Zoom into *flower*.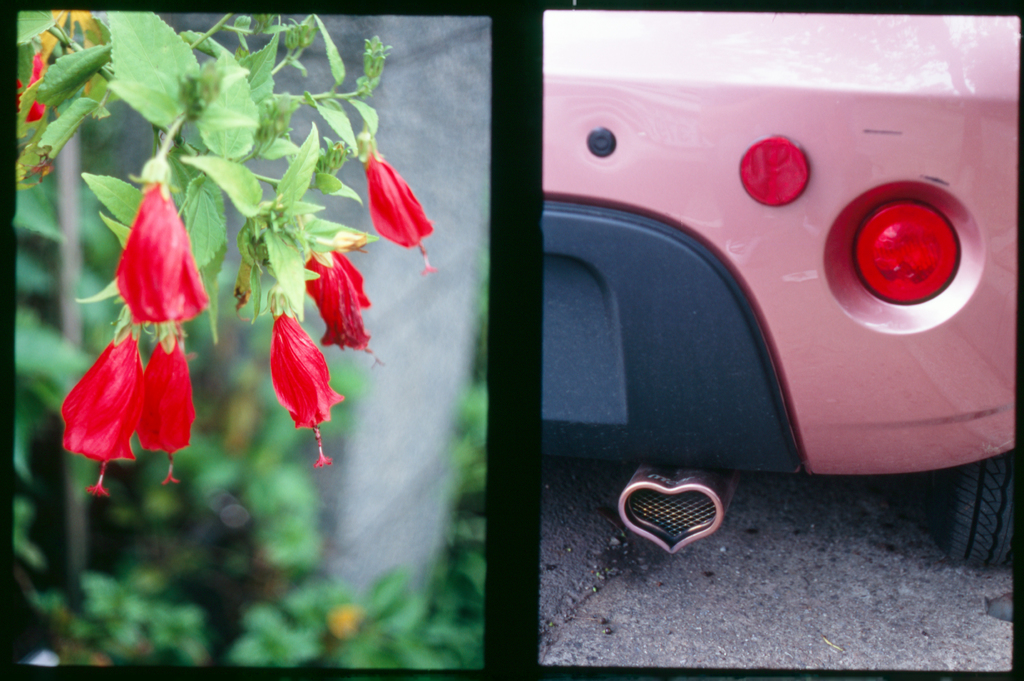
Zoom target: l=108, t=180, r=206, b=330.
